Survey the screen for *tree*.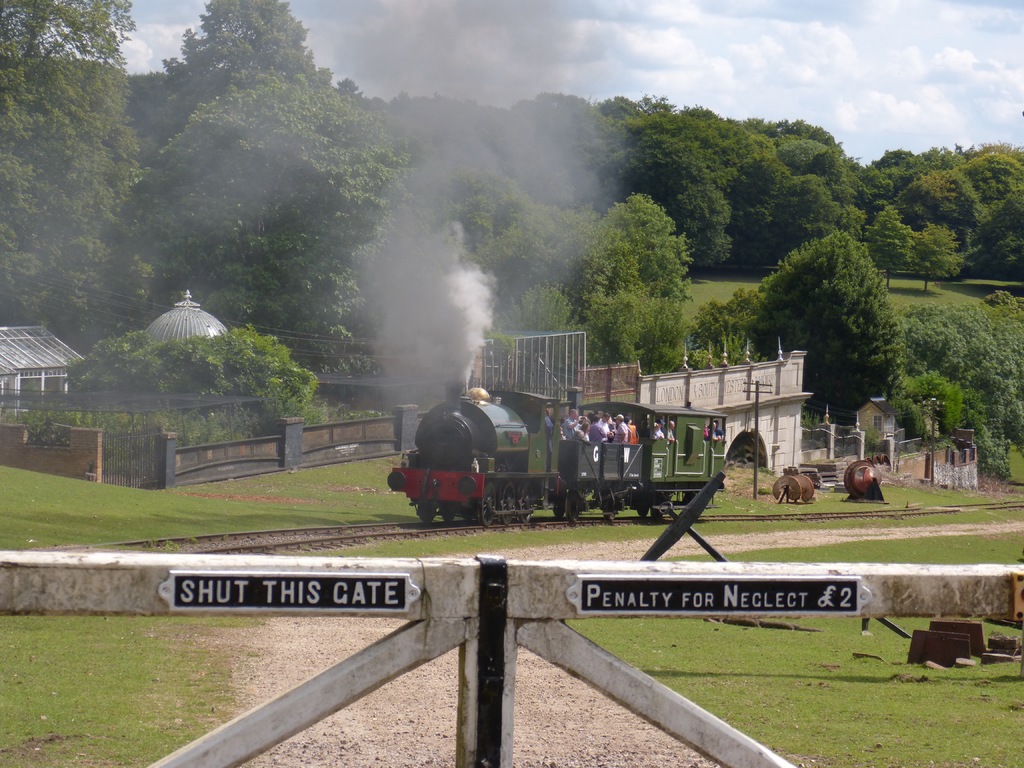
Survey found: <box>958,138,1023,172</box>.
